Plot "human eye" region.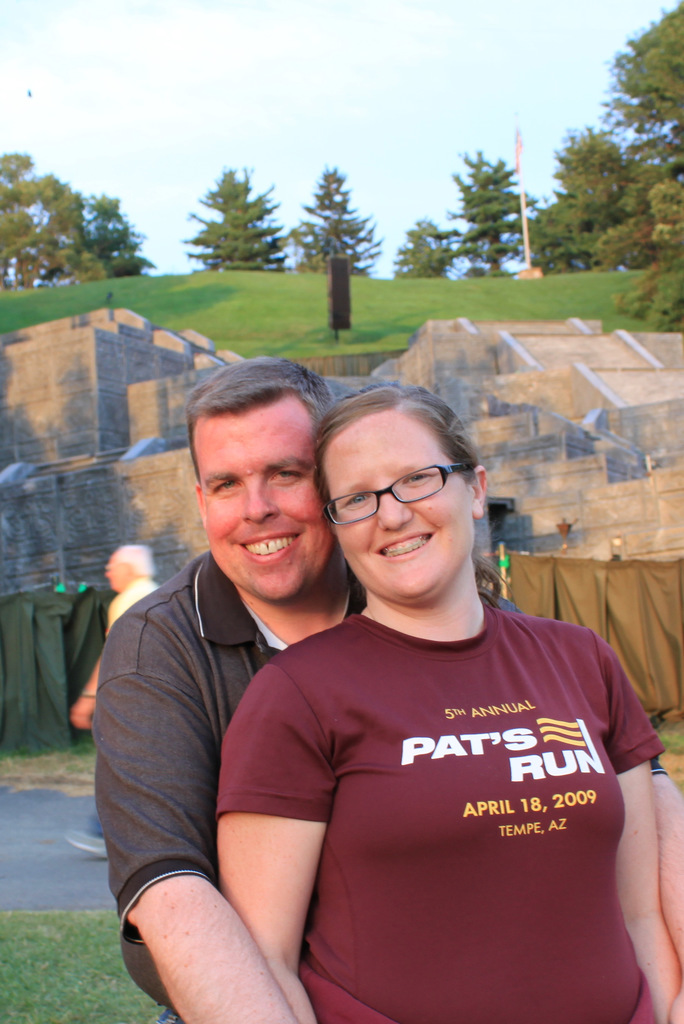
Plotted at bbox=[340, 492, 373, 508].
